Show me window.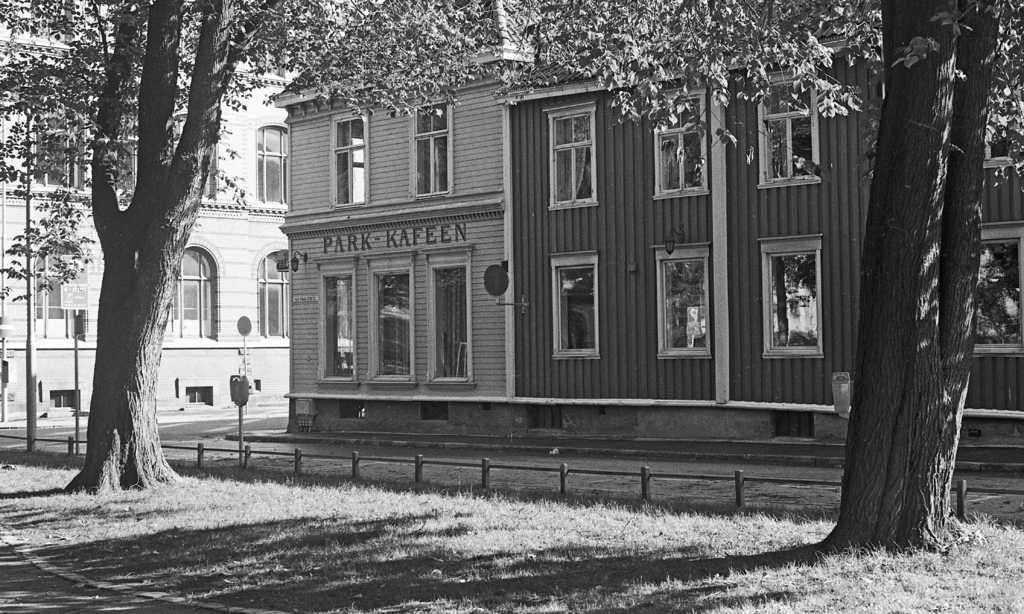
window is here: bbox=[21, 236, 82, 336].
